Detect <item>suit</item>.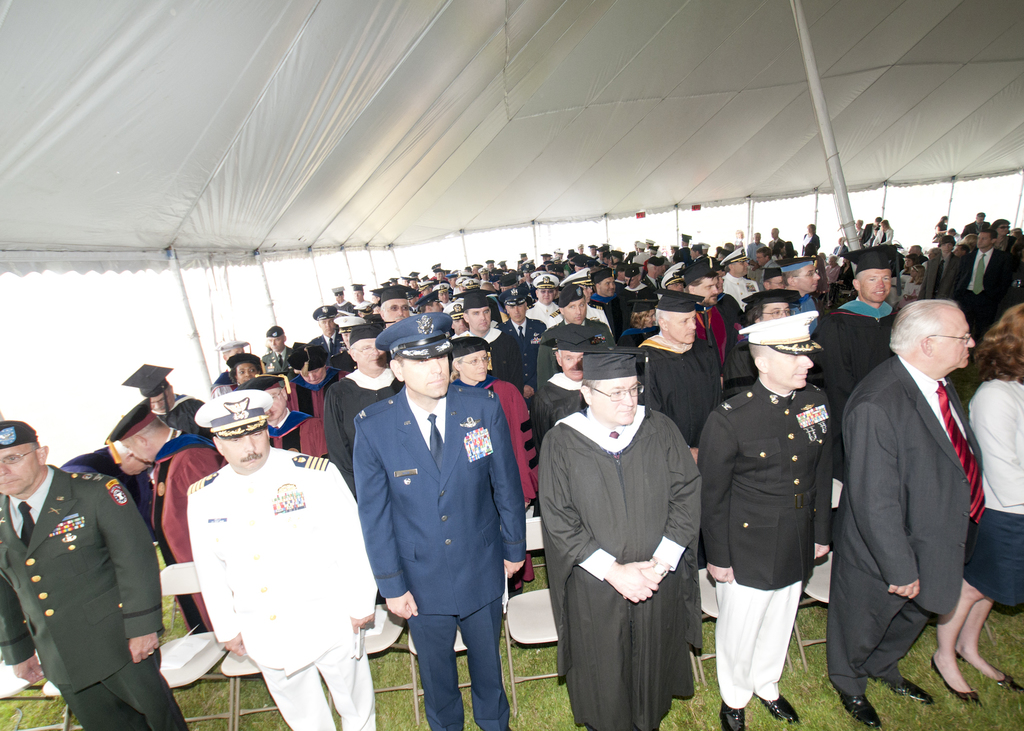
Detected at (x1=959, y1=219, x2=988, y2=232).
